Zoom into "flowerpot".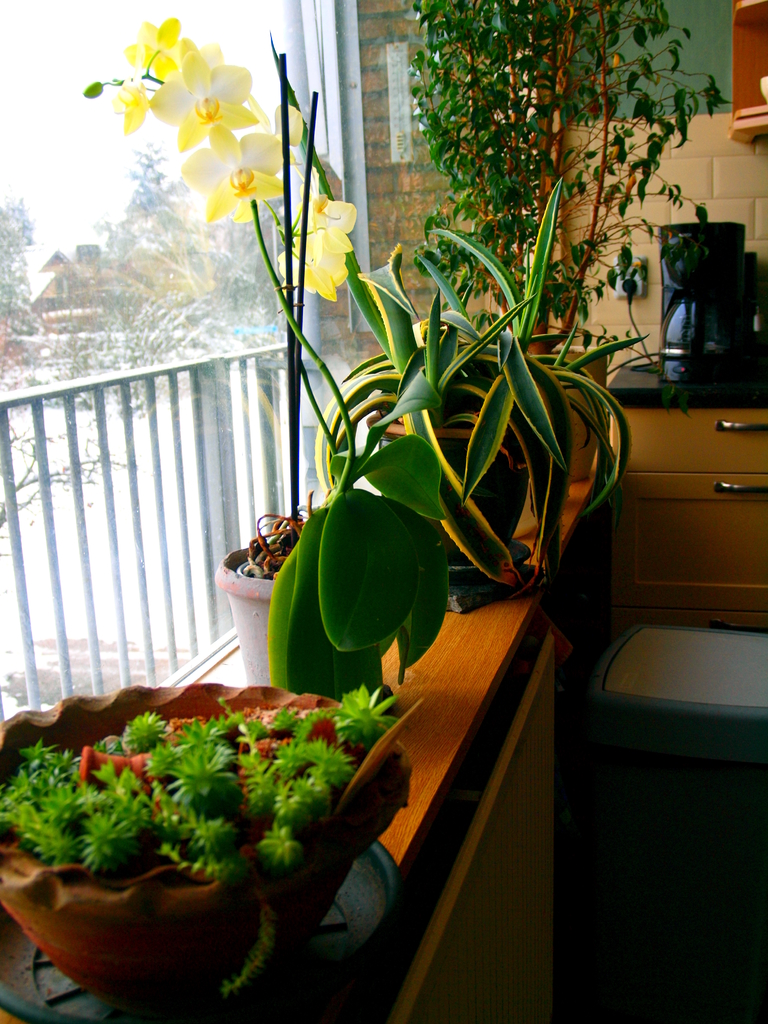
Zoom target: 0 685 412 1023.
